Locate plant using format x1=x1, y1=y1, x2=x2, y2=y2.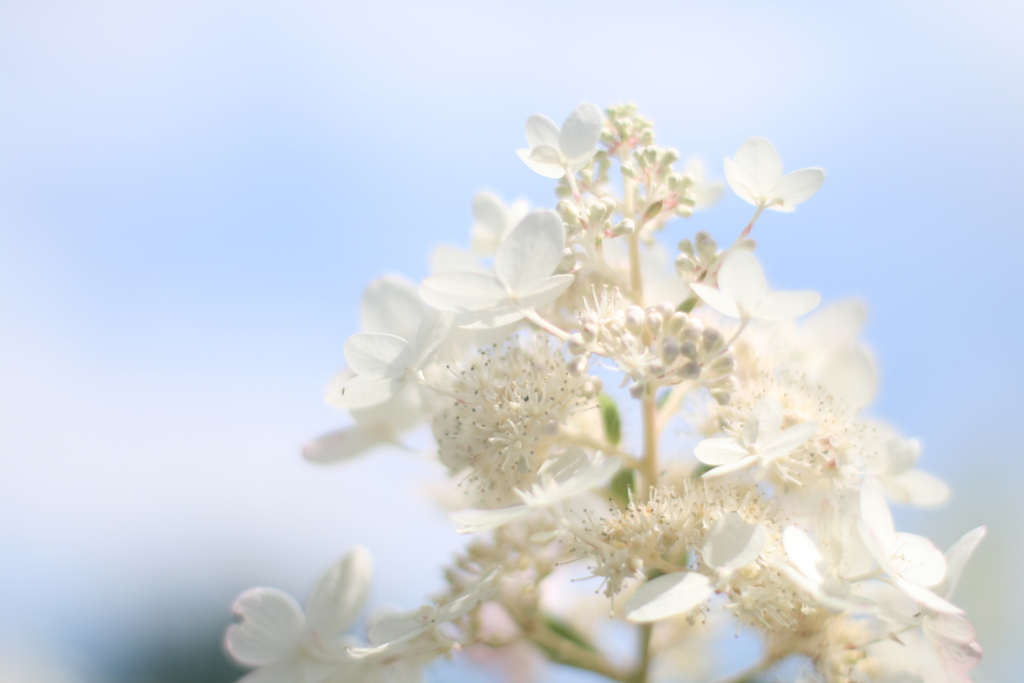
x1=209, y1=94, x2=989, y2=682.
